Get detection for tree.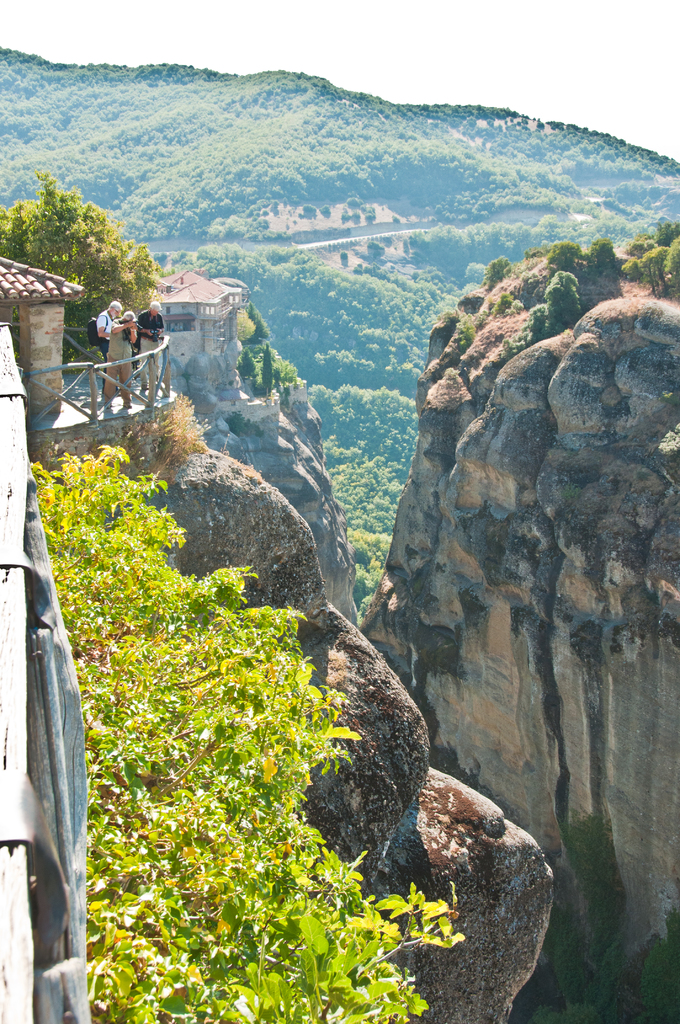
Detection: [left=0, top=166, right=162, bottom=356].
